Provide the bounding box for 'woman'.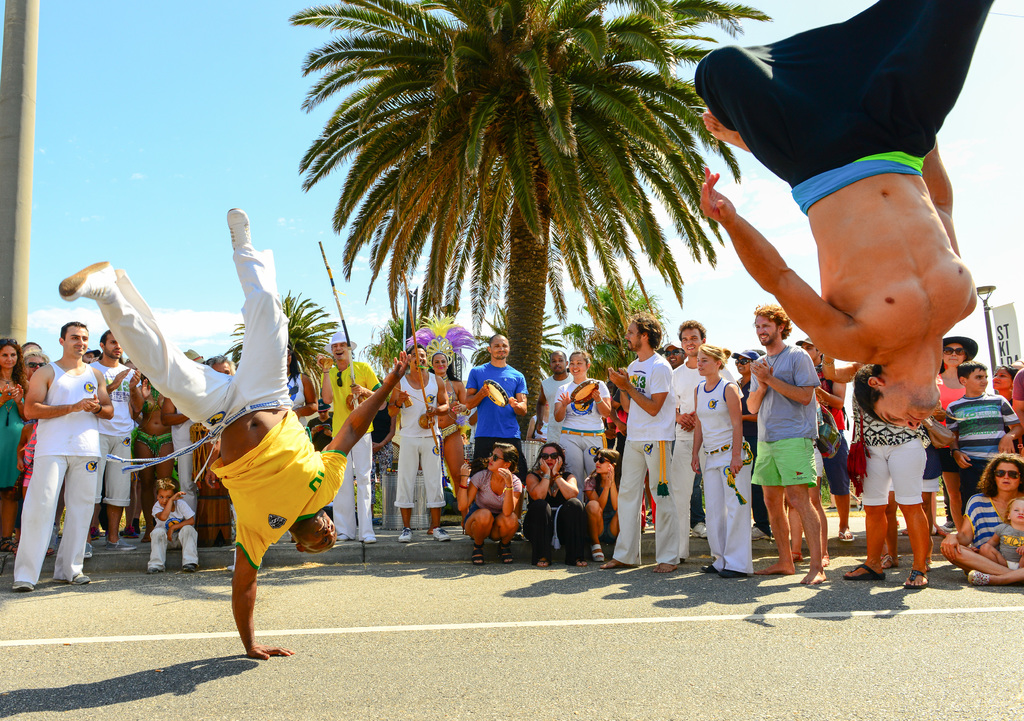
[left=424, top=336, right=472, bottom=540].
